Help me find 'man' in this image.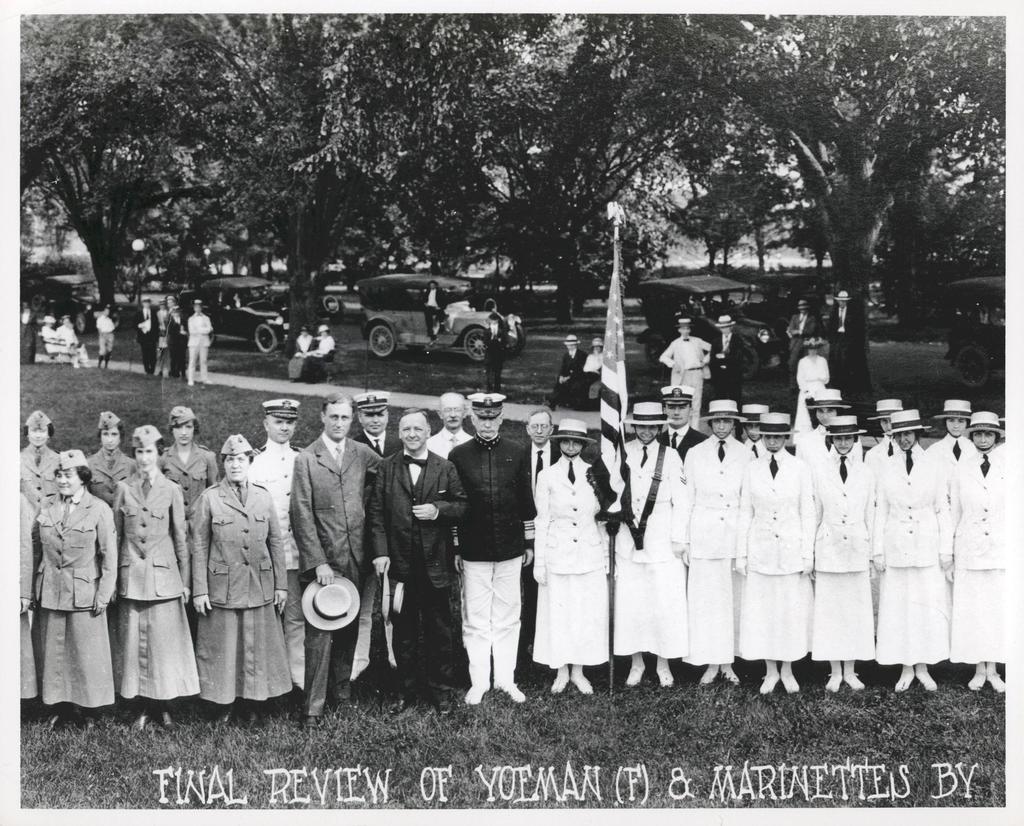
Found it: left=657, top=385, right=710, bottom=455.
